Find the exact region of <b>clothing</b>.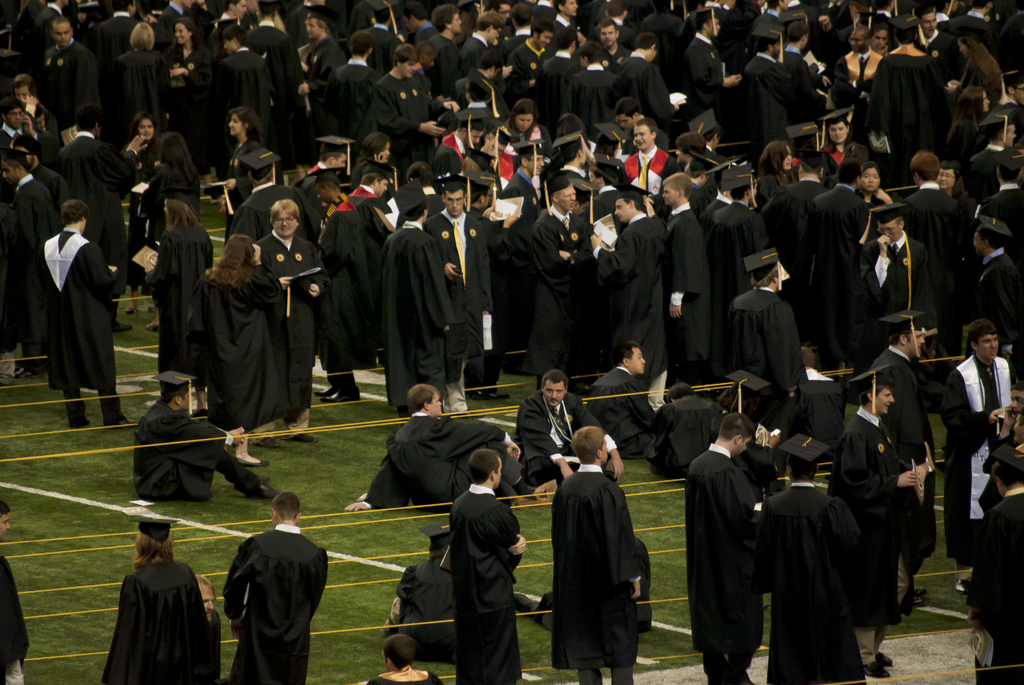
Exact region: box=[321, 56, 384, 152].
